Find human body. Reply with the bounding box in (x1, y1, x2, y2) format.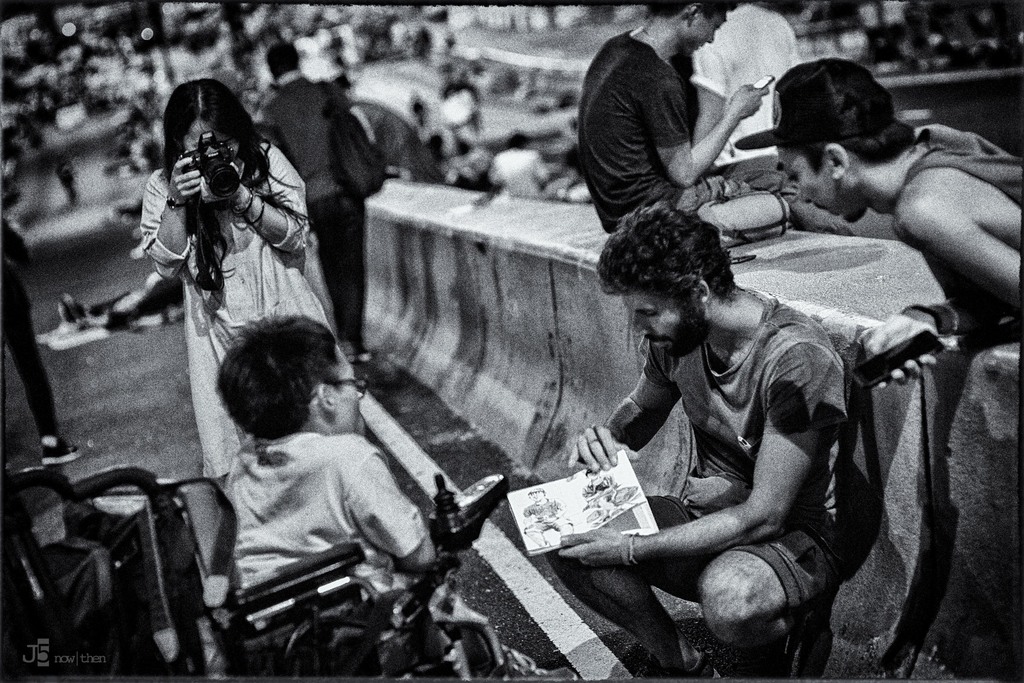
(580, 26, 831, 249).
